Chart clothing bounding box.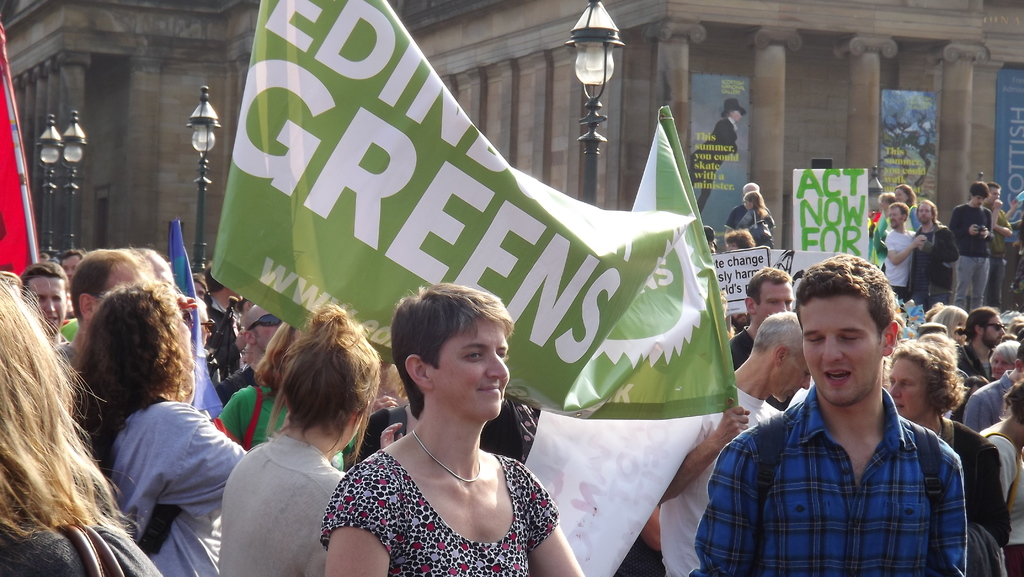
Charted: Rect(980, 207, 1015, 304).
